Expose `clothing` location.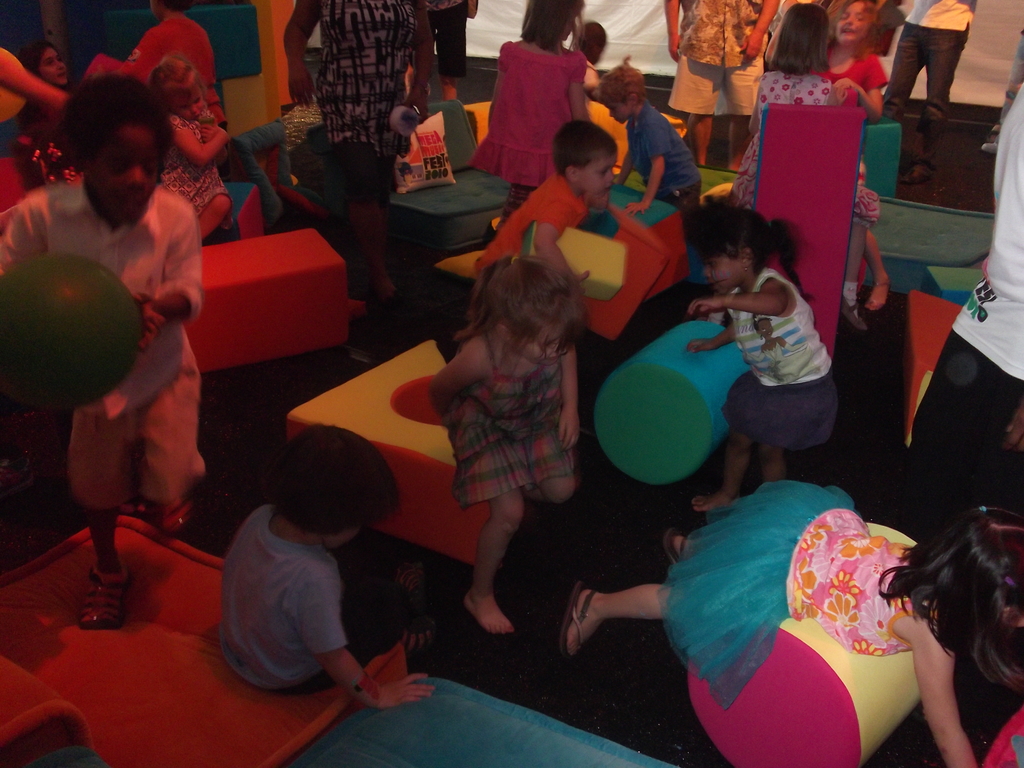
Exposed at 662, 470, 926, 723.
